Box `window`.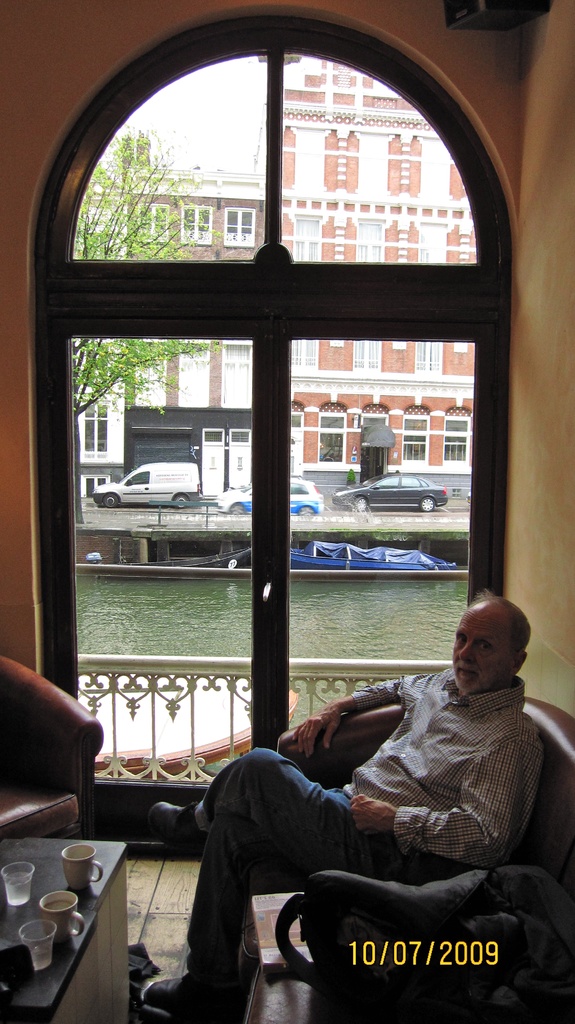
crop(3, 10, 480, 775).
